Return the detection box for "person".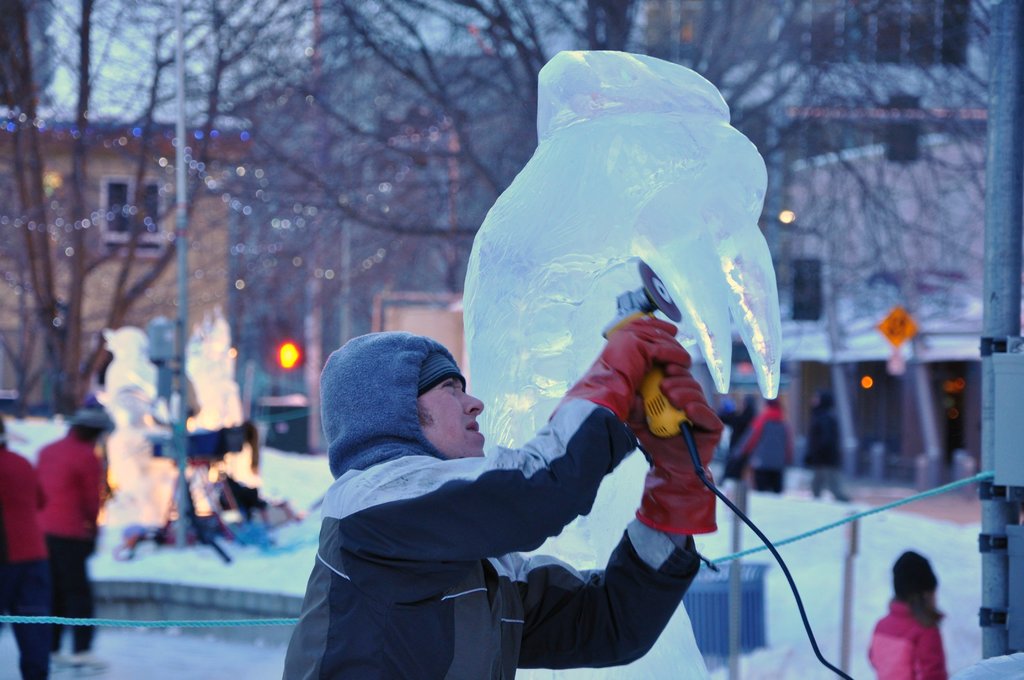
31 401 118 667.
